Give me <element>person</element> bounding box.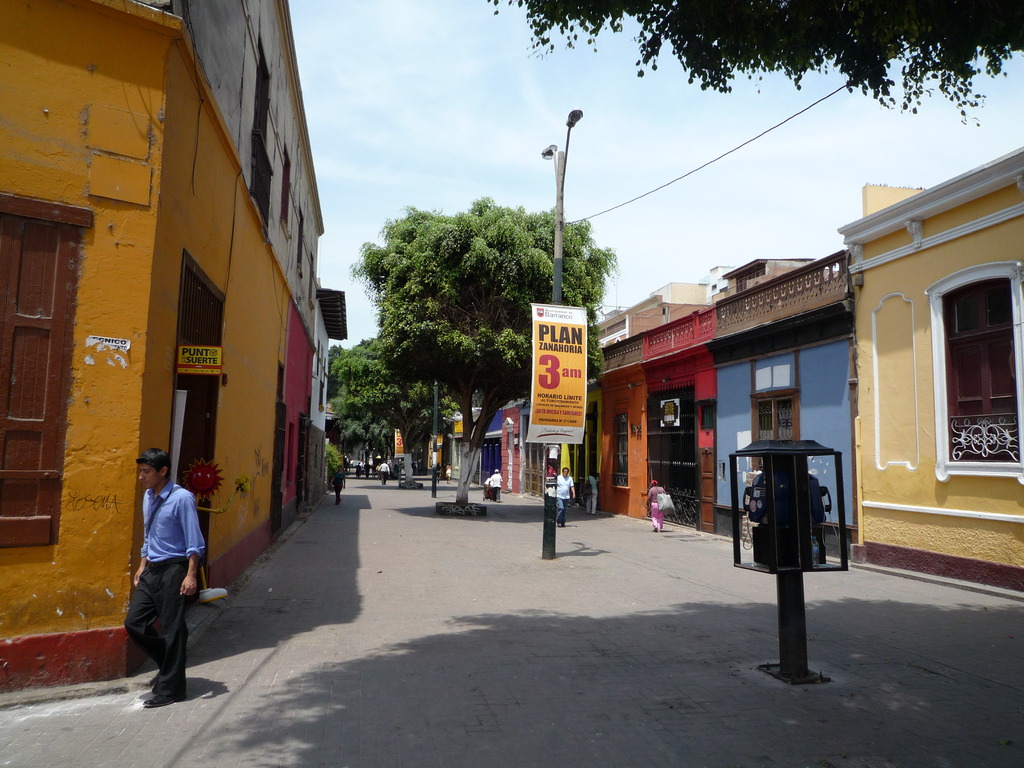
<region>118, 430, 203, 705</region>.
